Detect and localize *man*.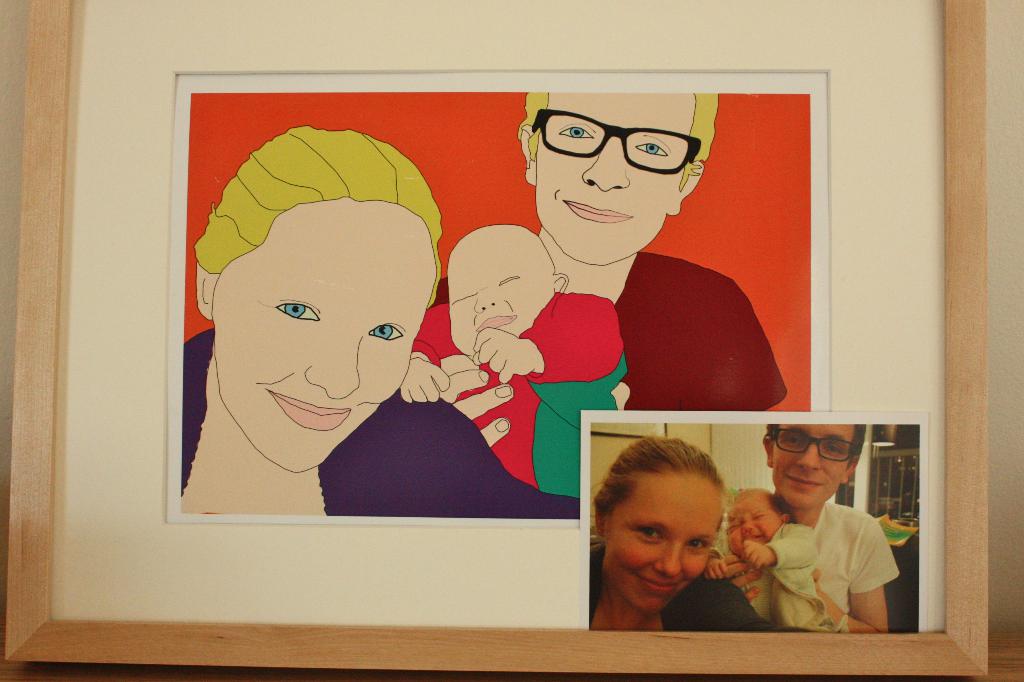
Localized at 413, 92, 784, 418.
